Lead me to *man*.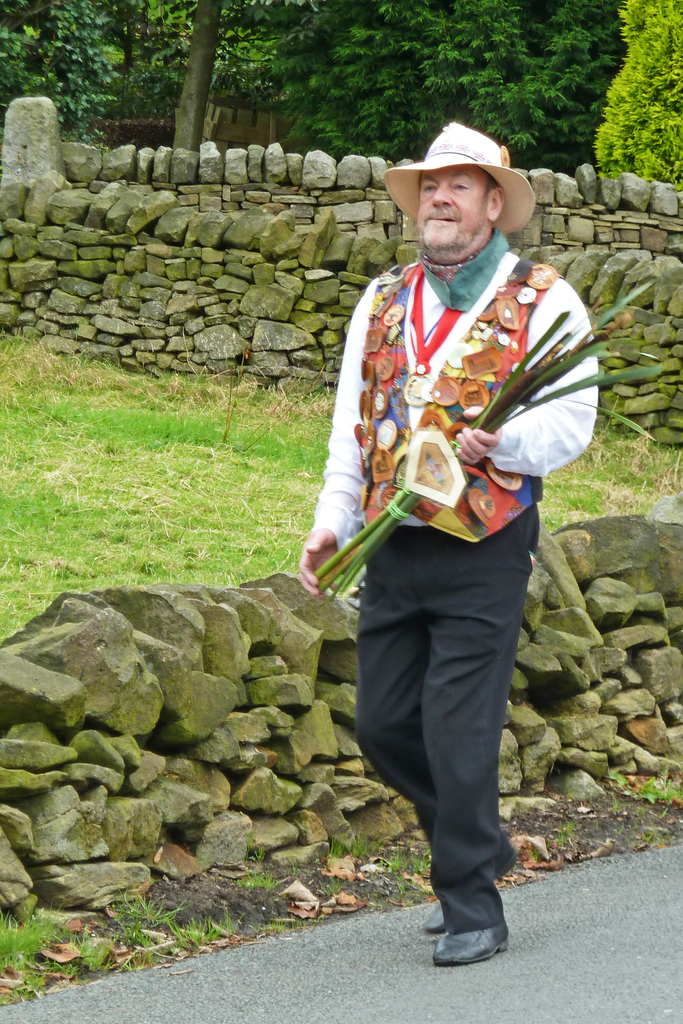
Lead to {"left": 298, "top": 111, "right": 636, "bottom": 972}.
